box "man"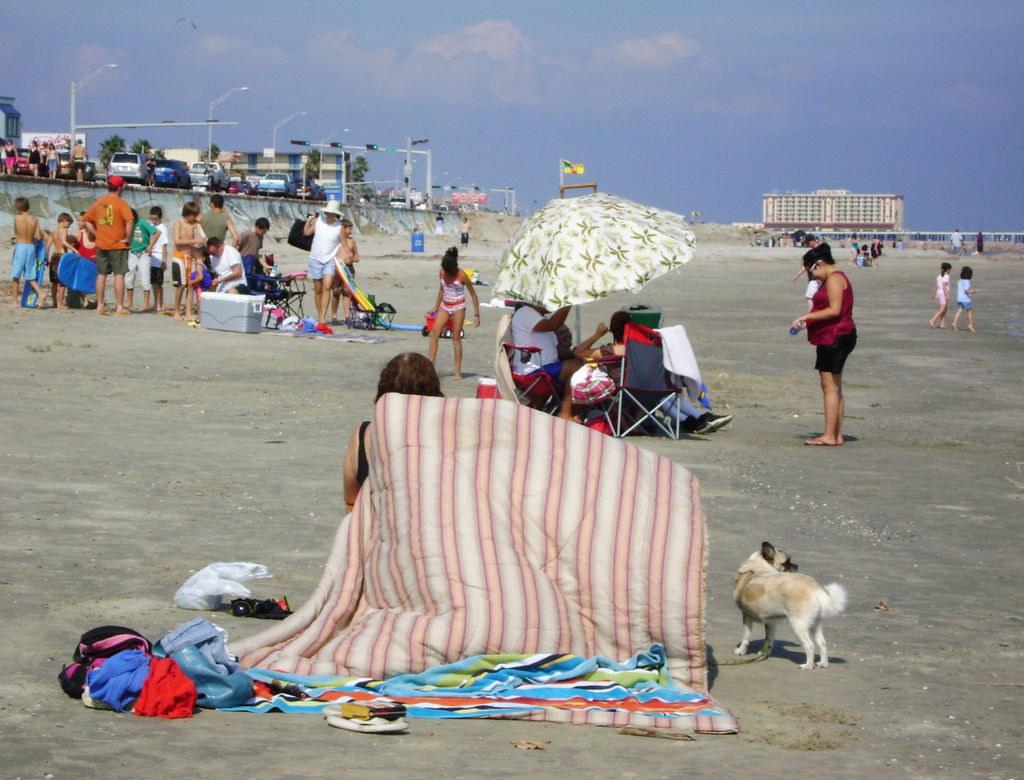
bbox=[434, 209, 444, 238]
